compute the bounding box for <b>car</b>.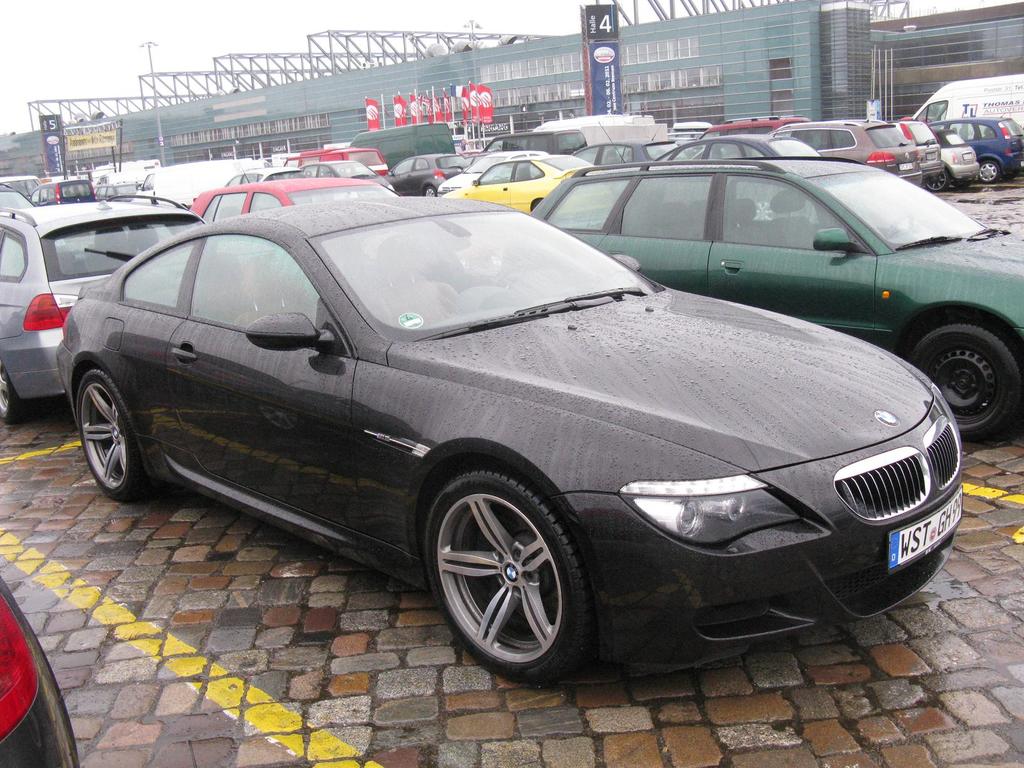
{"left": 526, "top": 152, "right": 1023, "bottom": 447}.
